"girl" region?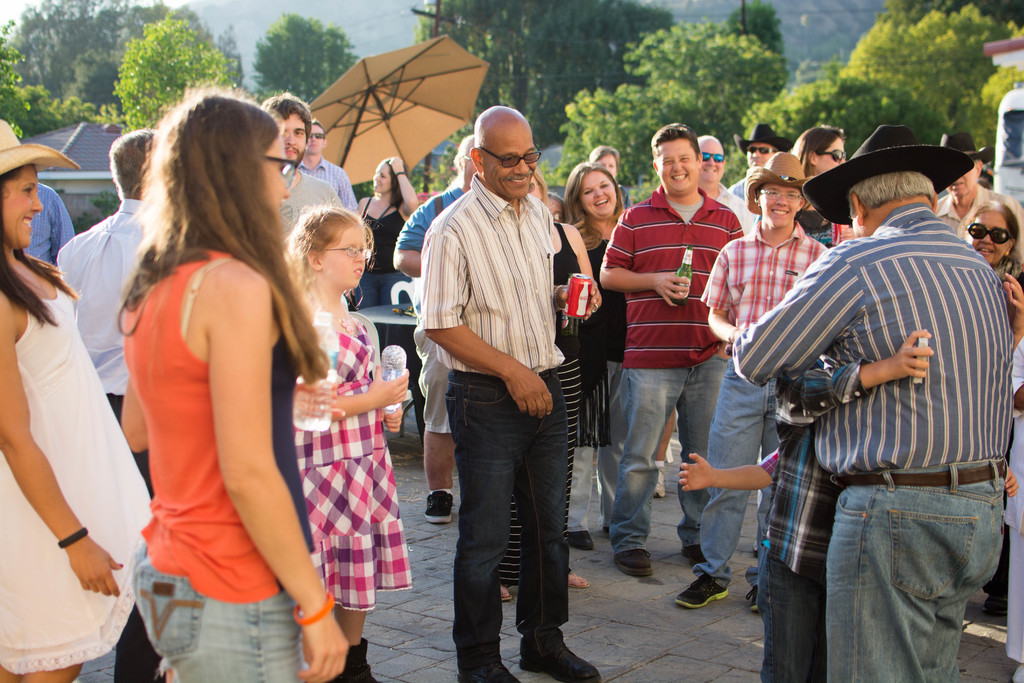
293:199:408:682
